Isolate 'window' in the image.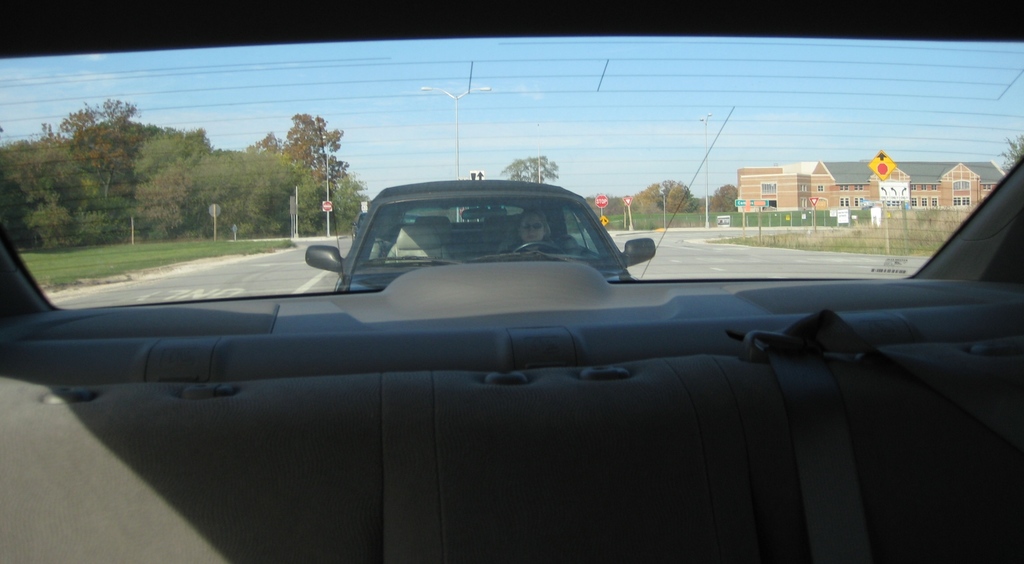
Isolated region: (x1=931, y1=181, x2=936, y2=189).
